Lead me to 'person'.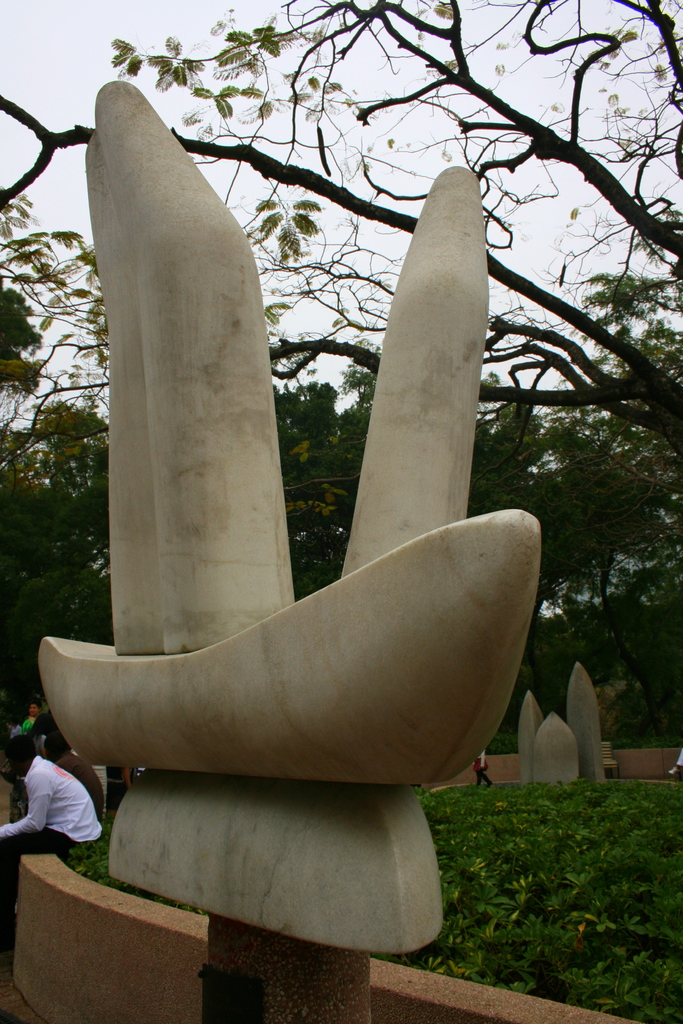
Lead to box=[43, 735, 106, 812].
